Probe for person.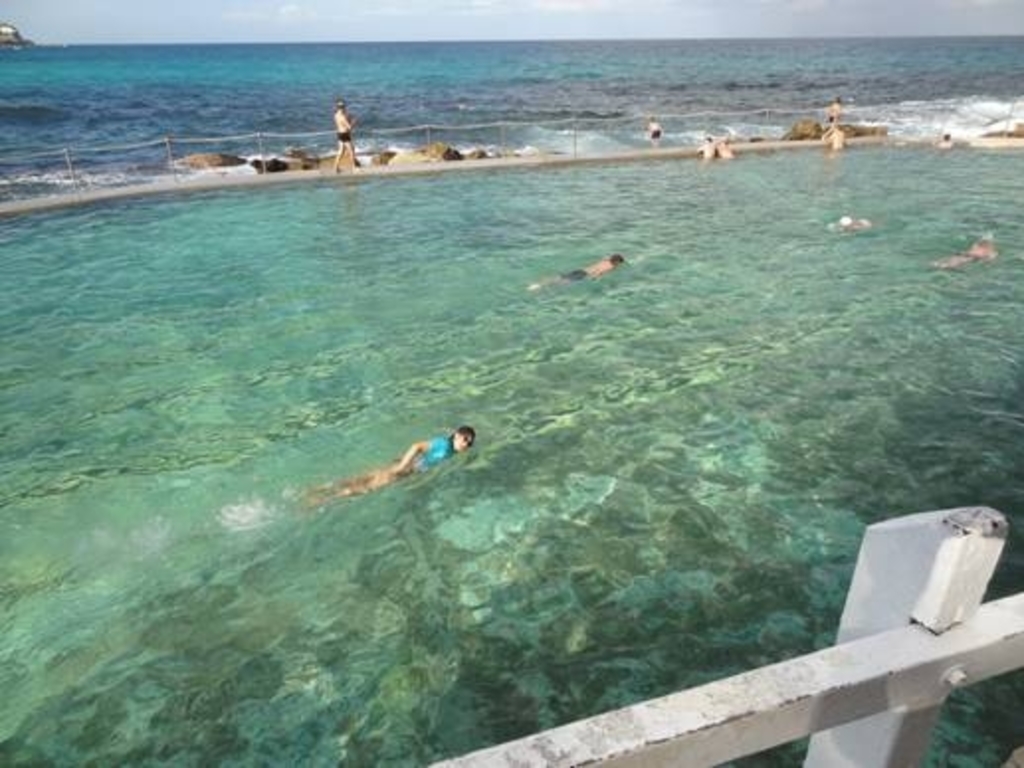
Probe result: Rect(549, 253, 618, 293).
